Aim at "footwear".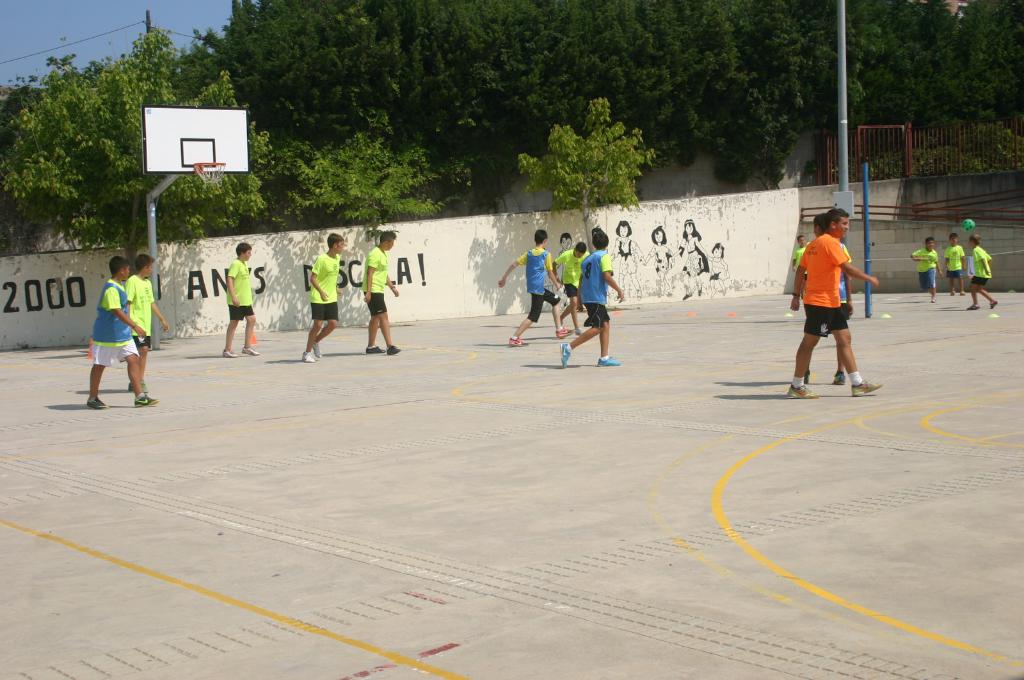
Aimed at l=804, t=371, r=806, b=381.
